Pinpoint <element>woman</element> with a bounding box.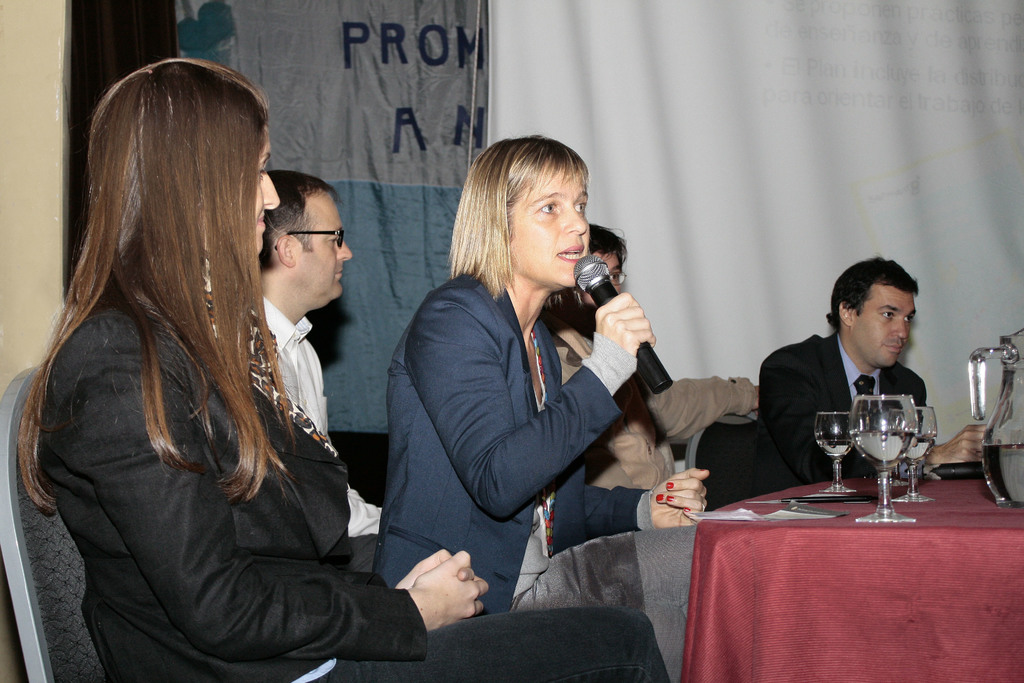
[left=17, top=53, right=674, bottom=682].
